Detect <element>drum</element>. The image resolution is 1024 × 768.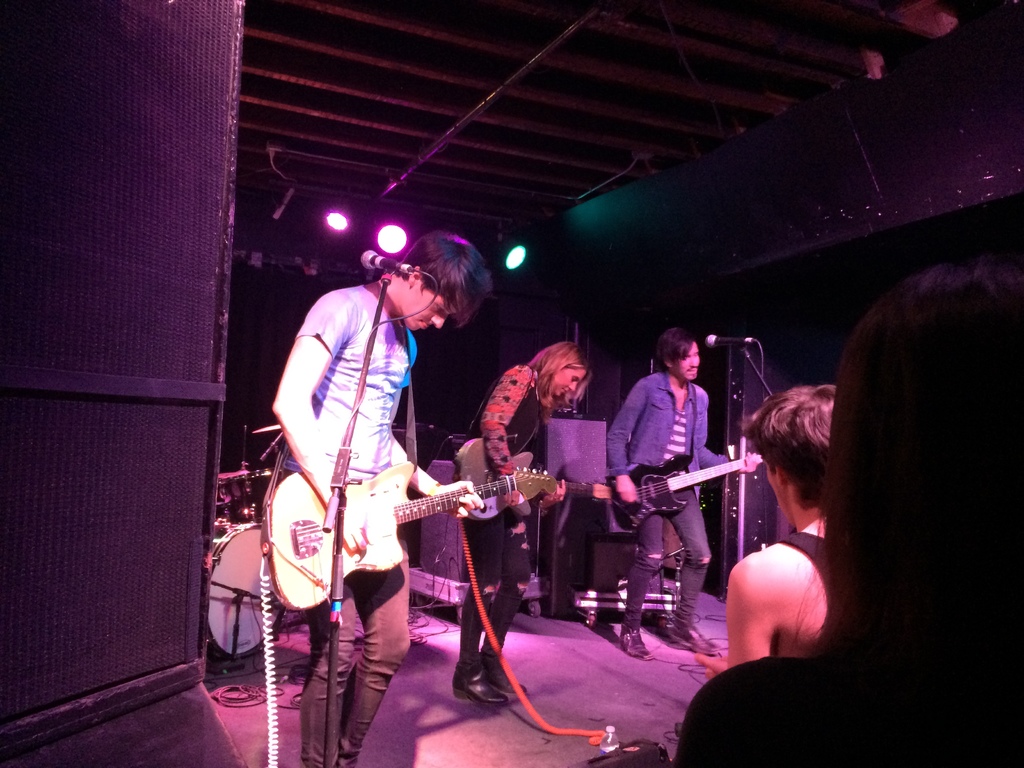
221,468,276,525.
